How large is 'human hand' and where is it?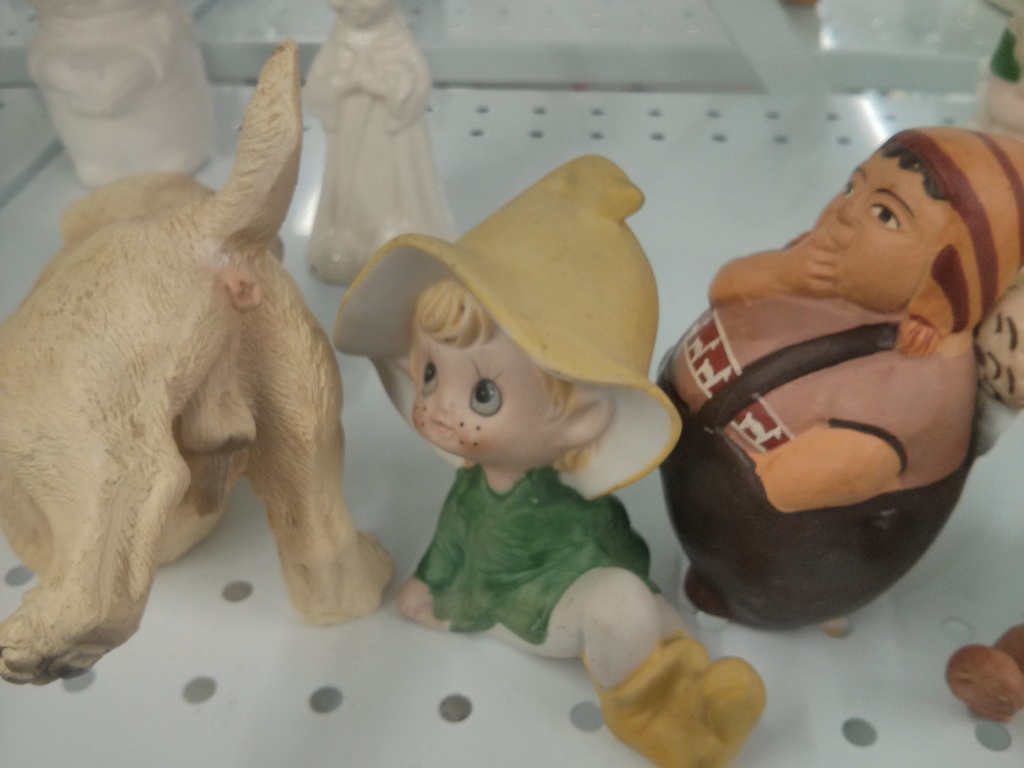
Bounding box: Rect(395, 576, 440, 618).
